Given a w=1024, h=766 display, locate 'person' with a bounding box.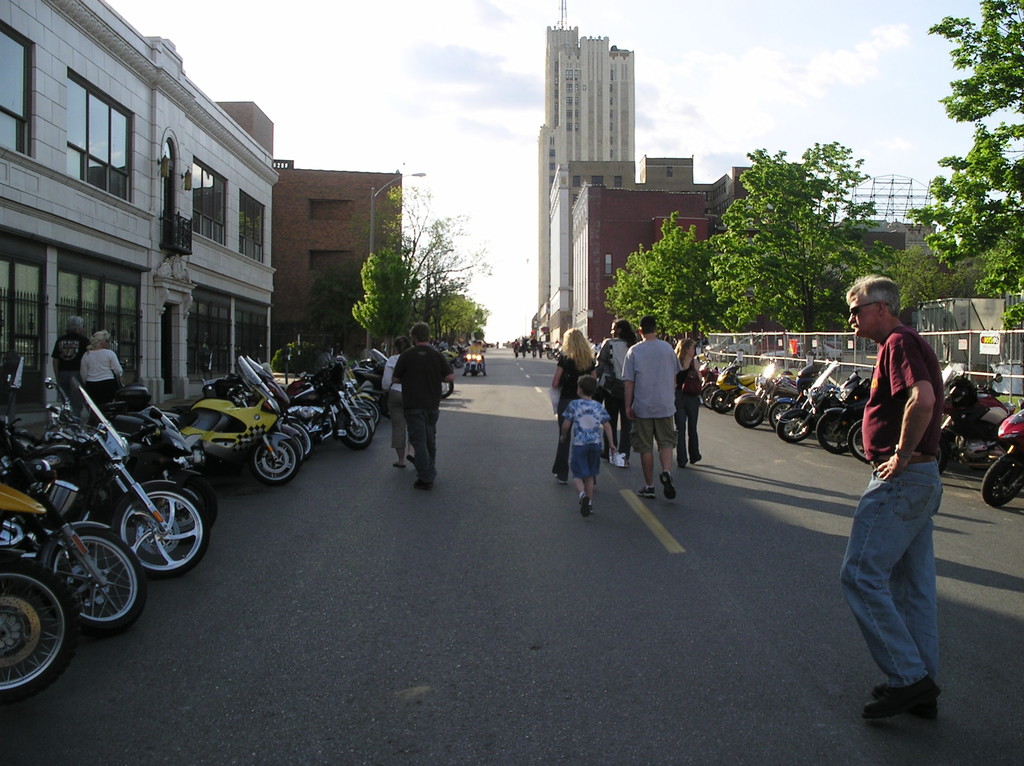
Located: <box>78,328,127,424</box>.
